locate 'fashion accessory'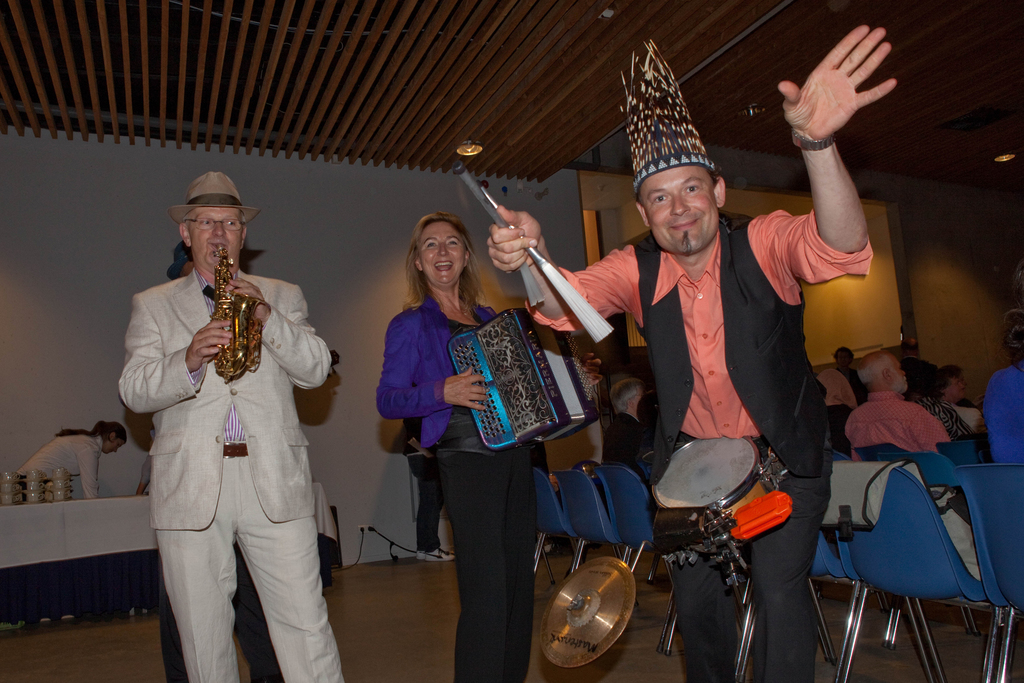
Rect(422, 547, 457, 562)
